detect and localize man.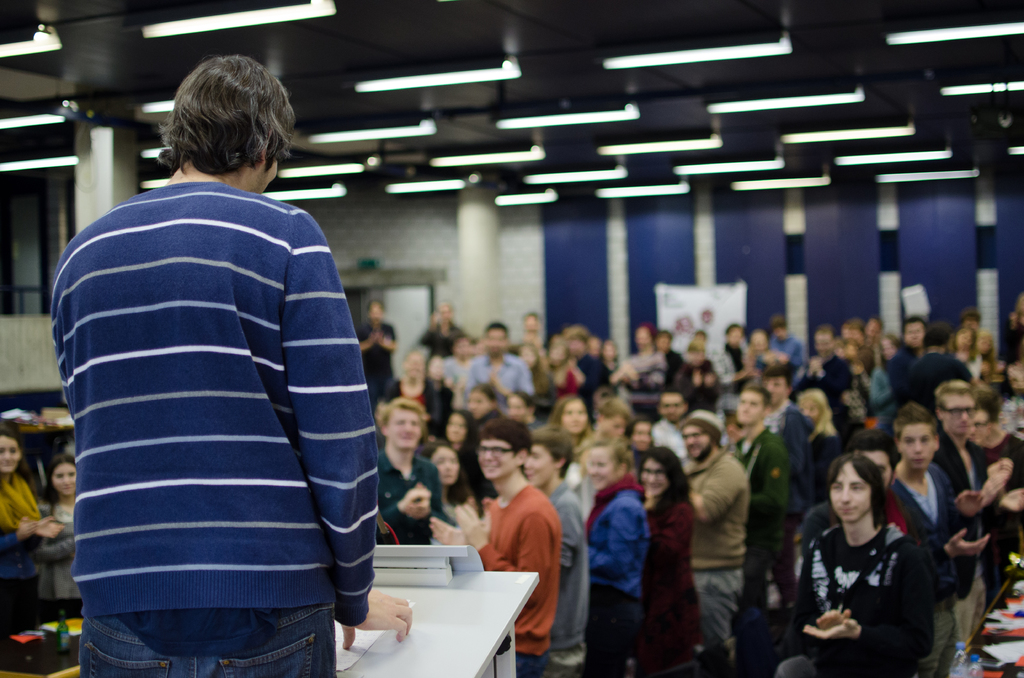
Localized at box=[727, 383, 793, 609].
